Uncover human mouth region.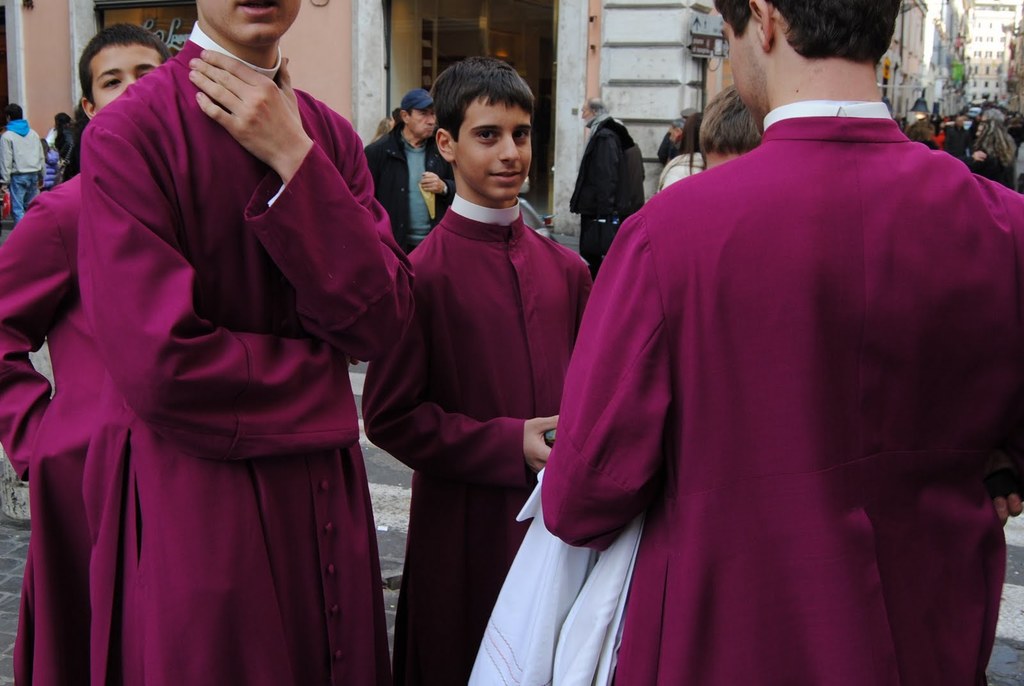
Uncovered: pyautogui.locateOnScreen(237, 0, 278, 17).
